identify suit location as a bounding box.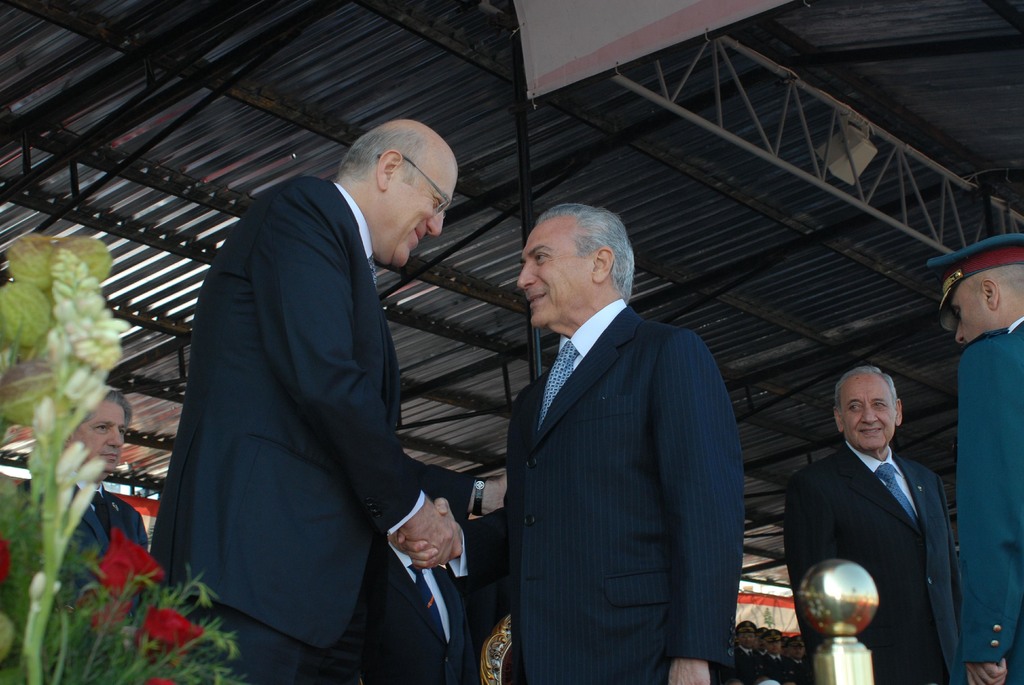
(365, 543, 470, 684).
